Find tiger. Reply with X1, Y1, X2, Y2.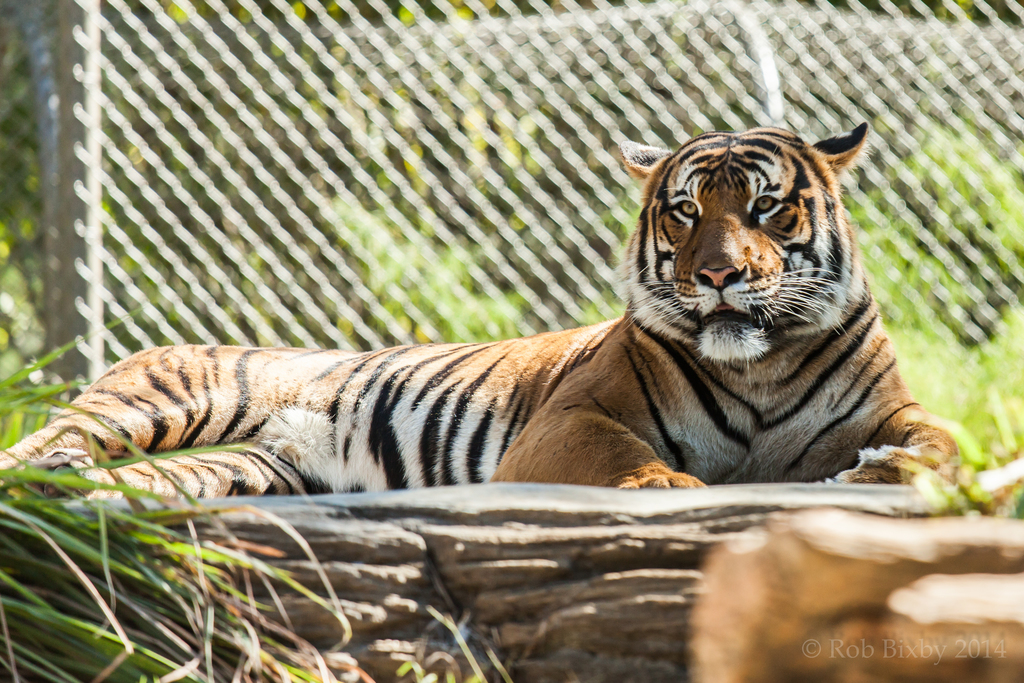
0, 118, 958, 486.
